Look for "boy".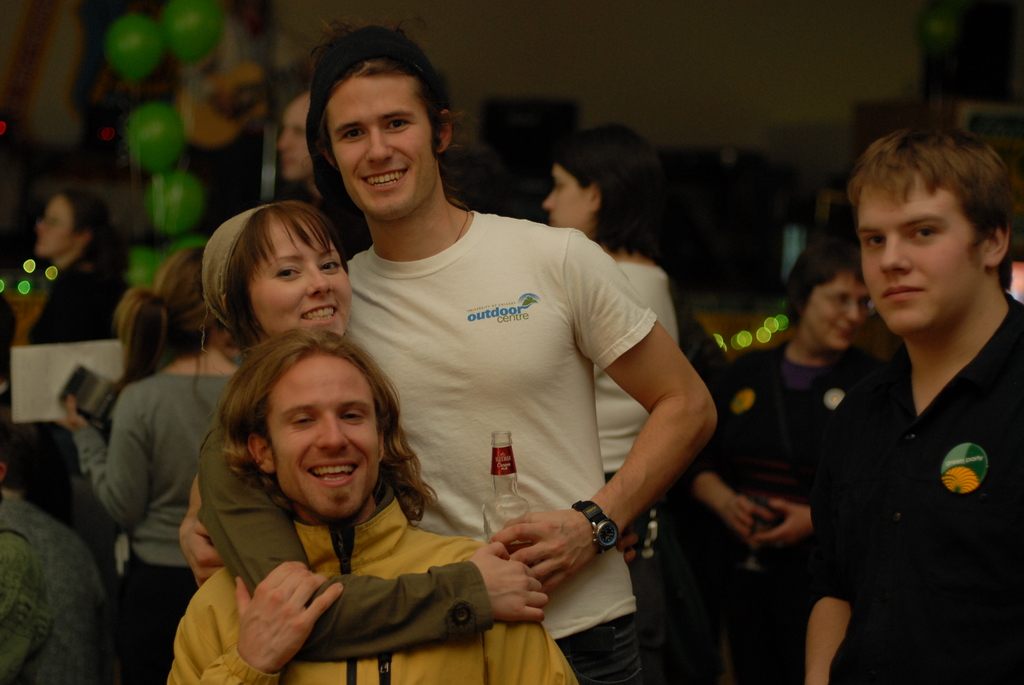
Found: {"x1": 177, "y1": 33, "x2": 719, "y2": 679}.
